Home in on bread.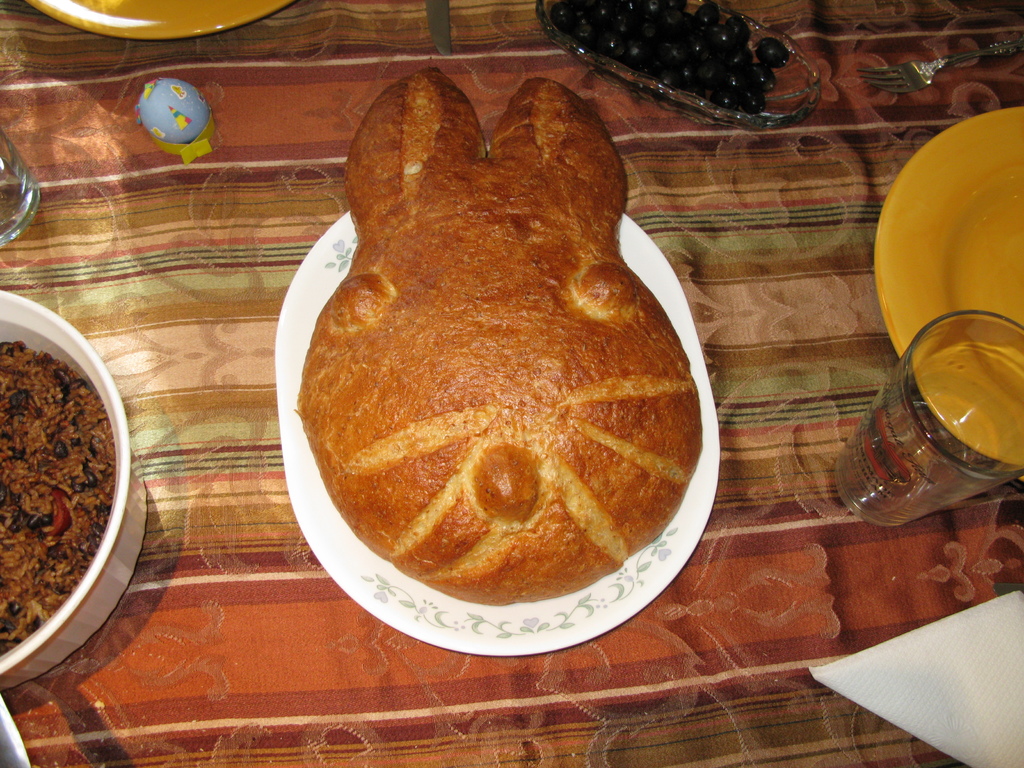
Homed in at <bbox>289, 68, 709, 610</bbox>.
